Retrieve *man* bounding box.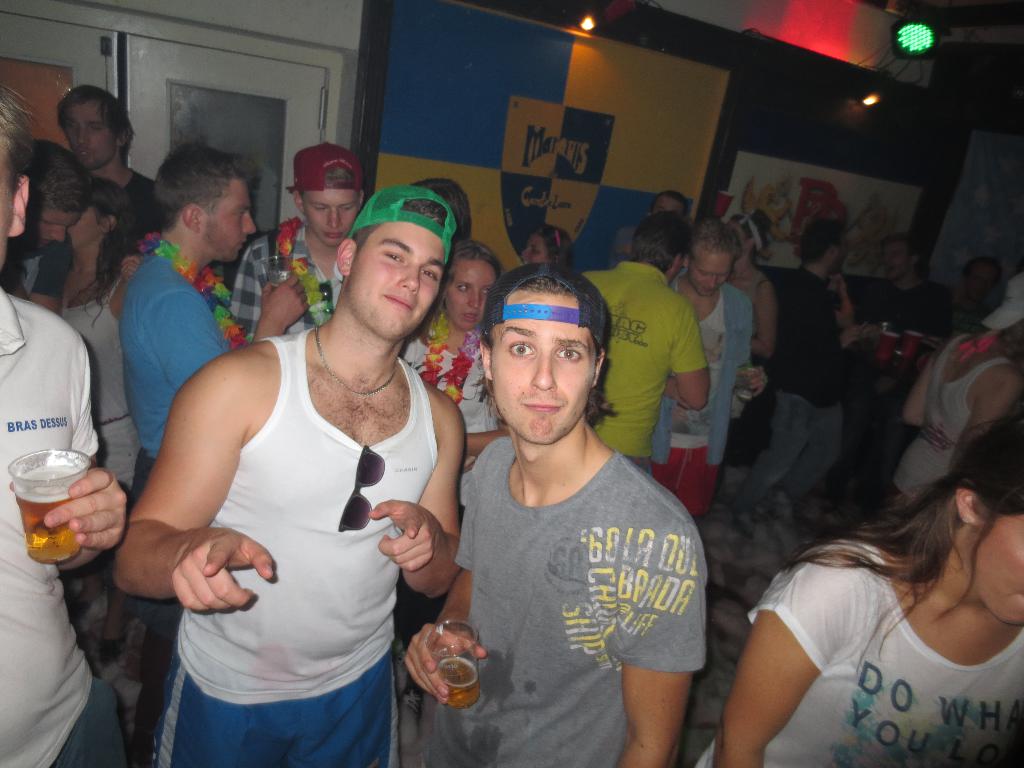
Bounding box: detection(400, 268, 708, 767).
